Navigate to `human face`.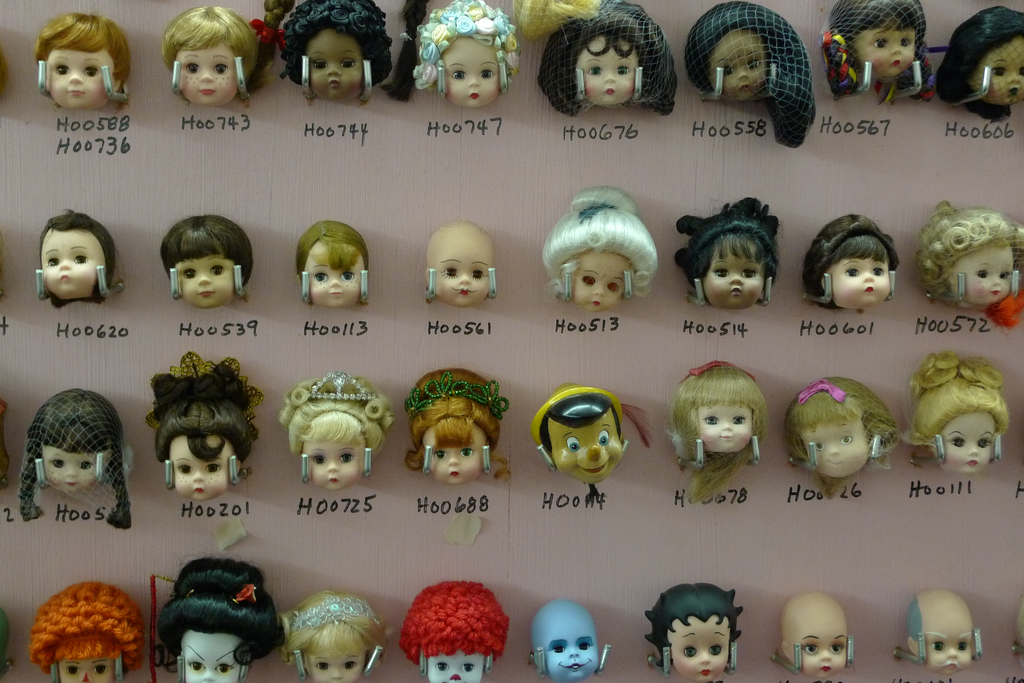
Navigation target: l=174, t=42, r=237, b=102.
